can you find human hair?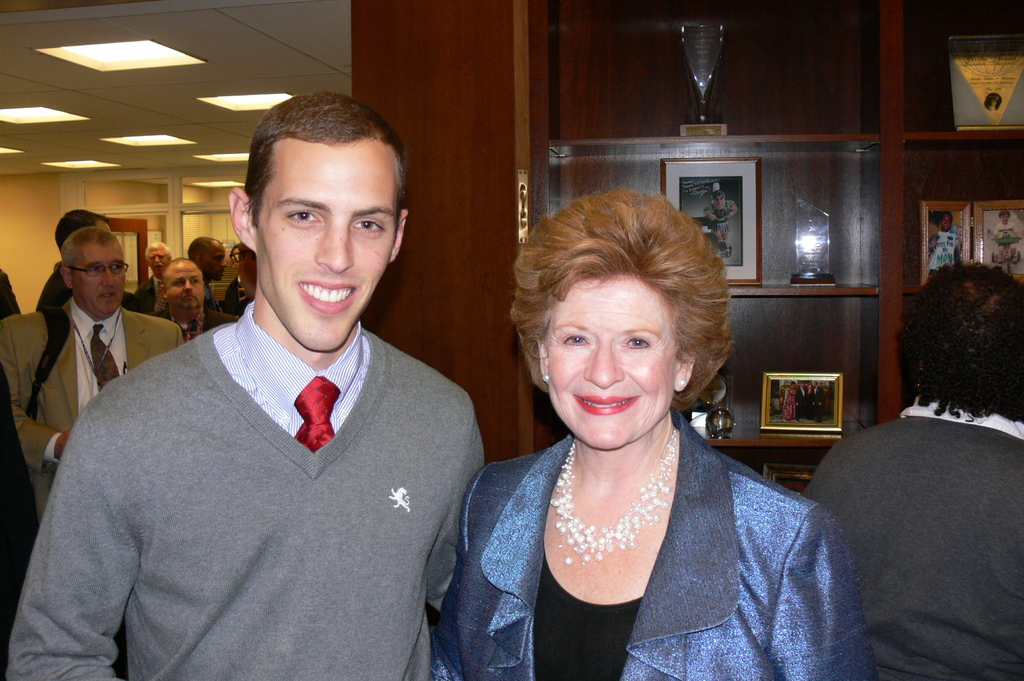
Yes, bounding box: rect(243, 89, 406, 246).
